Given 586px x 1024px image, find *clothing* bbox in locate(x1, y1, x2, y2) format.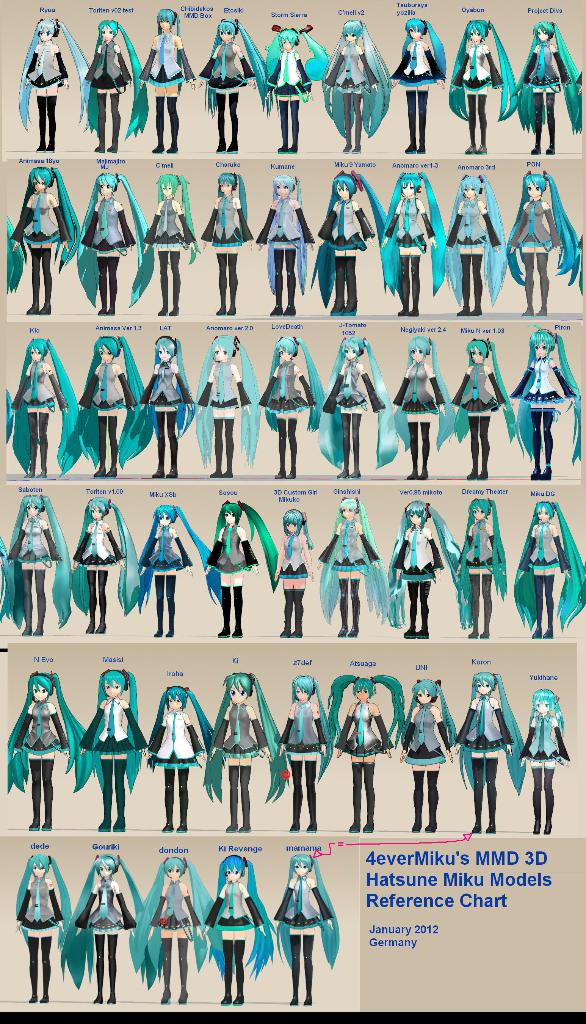
locate(290, 695, 328, 758).
